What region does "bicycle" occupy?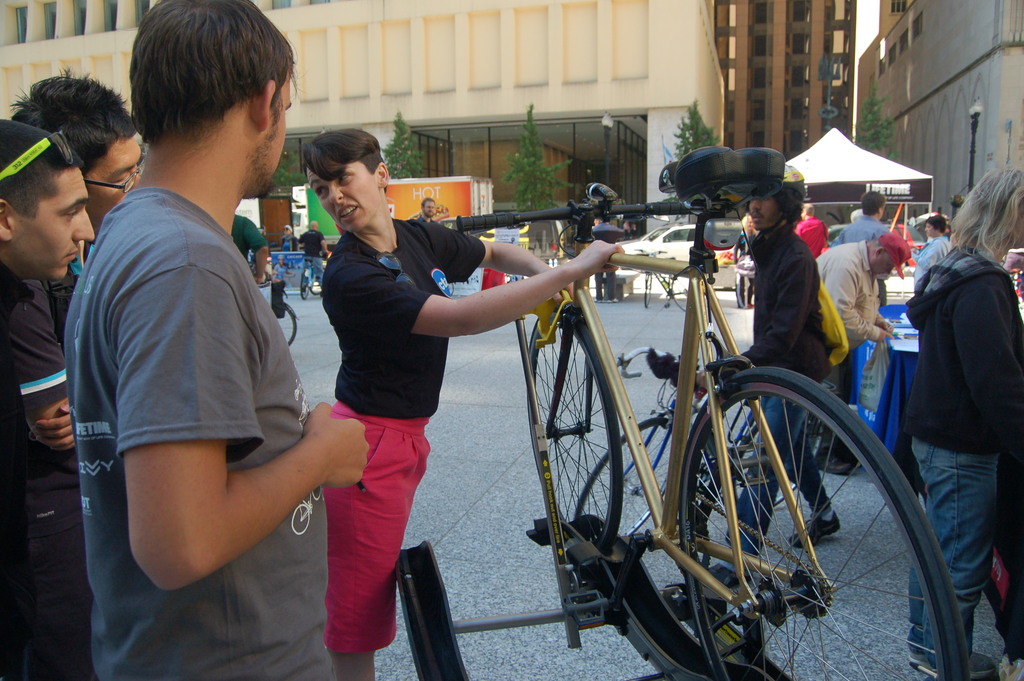
pyautogui.locateOnScreen(275, 294, 301, 348).
